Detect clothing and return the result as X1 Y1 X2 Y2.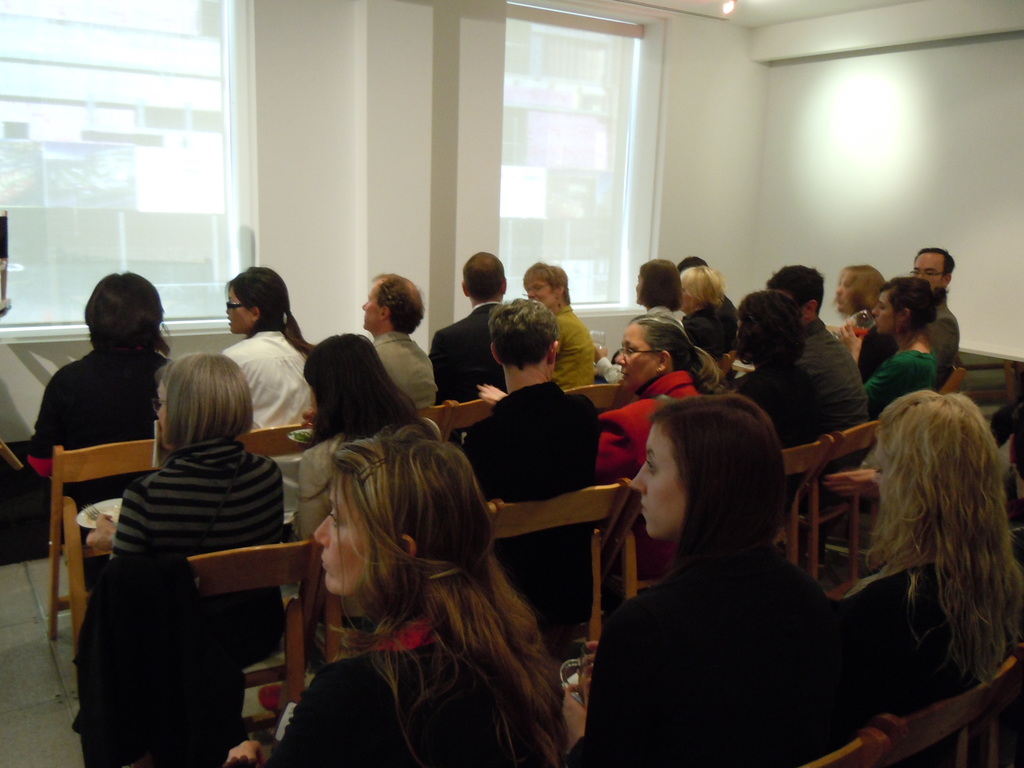
260 610 577 767.
